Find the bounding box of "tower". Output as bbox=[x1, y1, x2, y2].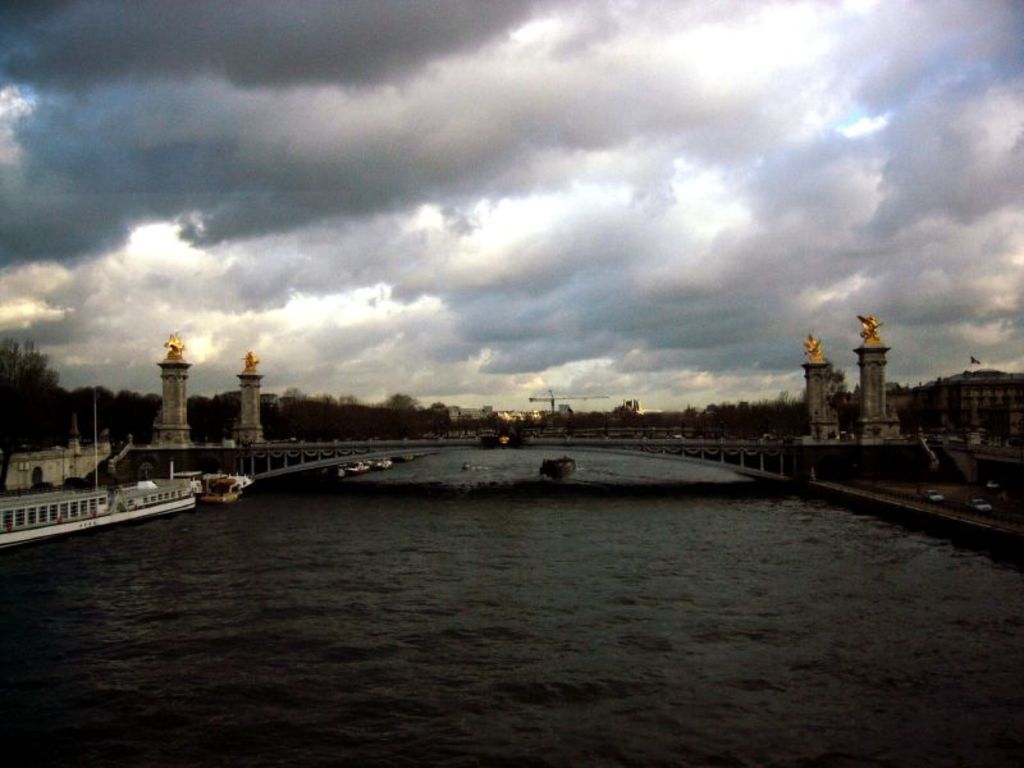
bbox=[854, 303, 891, 443].
